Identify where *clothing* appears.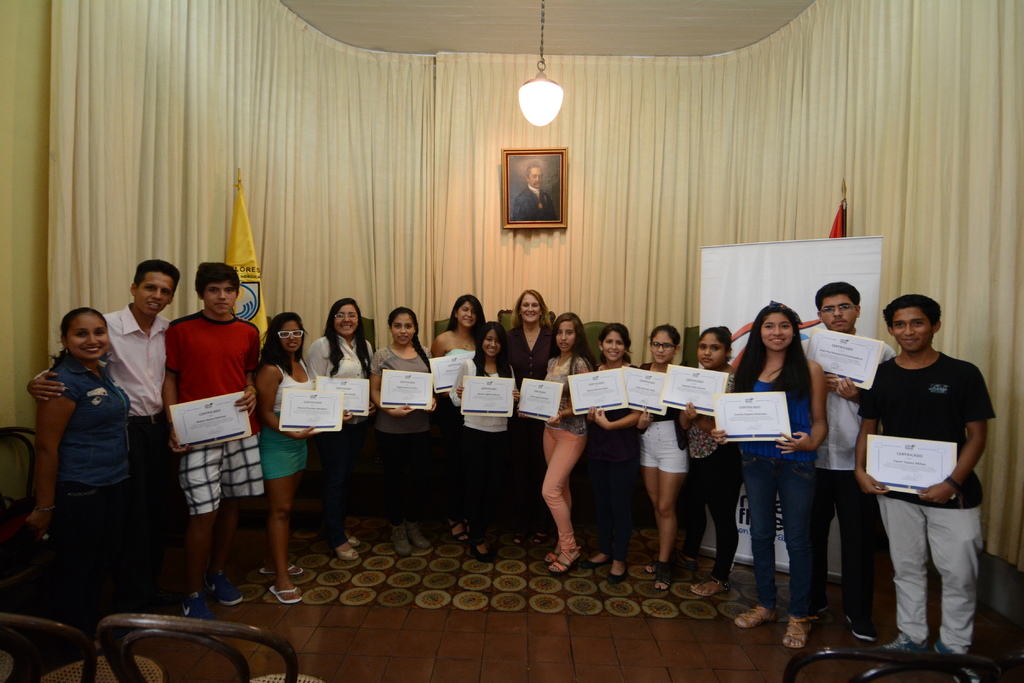
Appears at (x1=500, y1=320, x2=556, y2=530).
